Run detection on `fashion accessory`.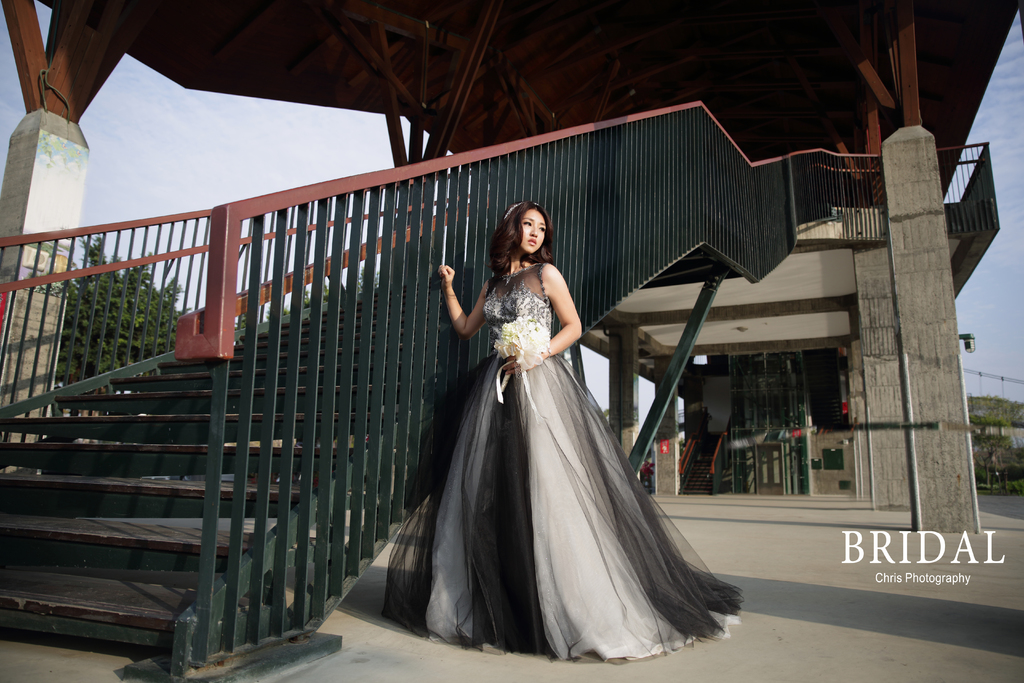
Result: select_region(505, 200, 542, 220).
